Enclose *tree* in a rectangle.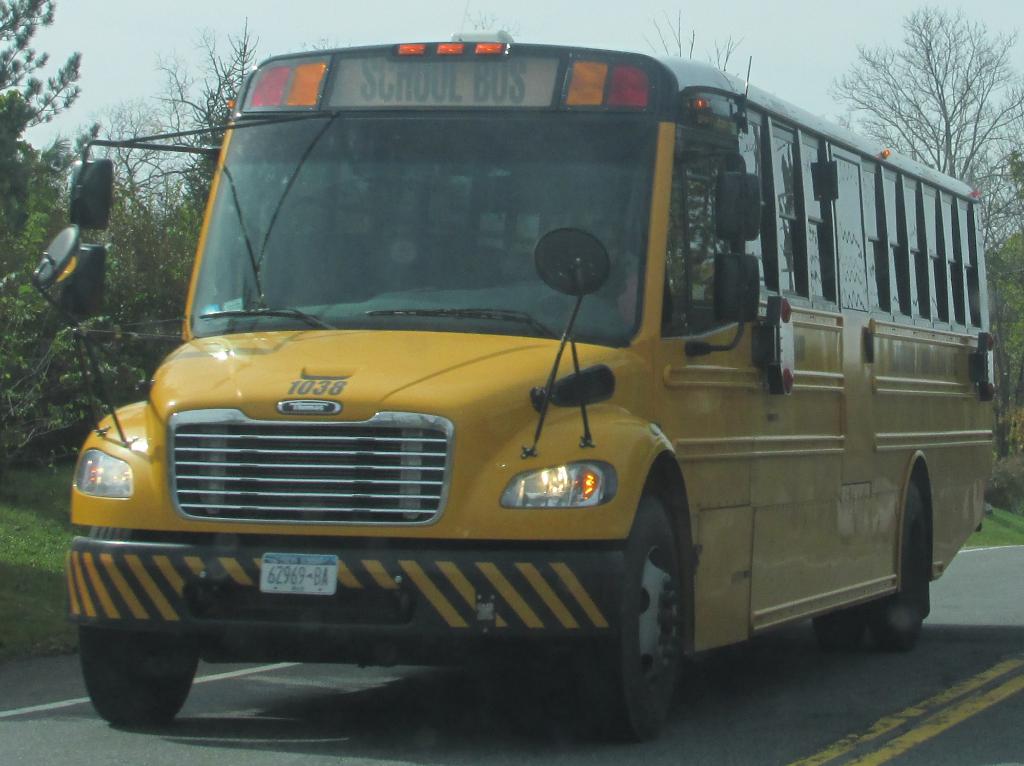
crop(26, 26, 259, 432).
